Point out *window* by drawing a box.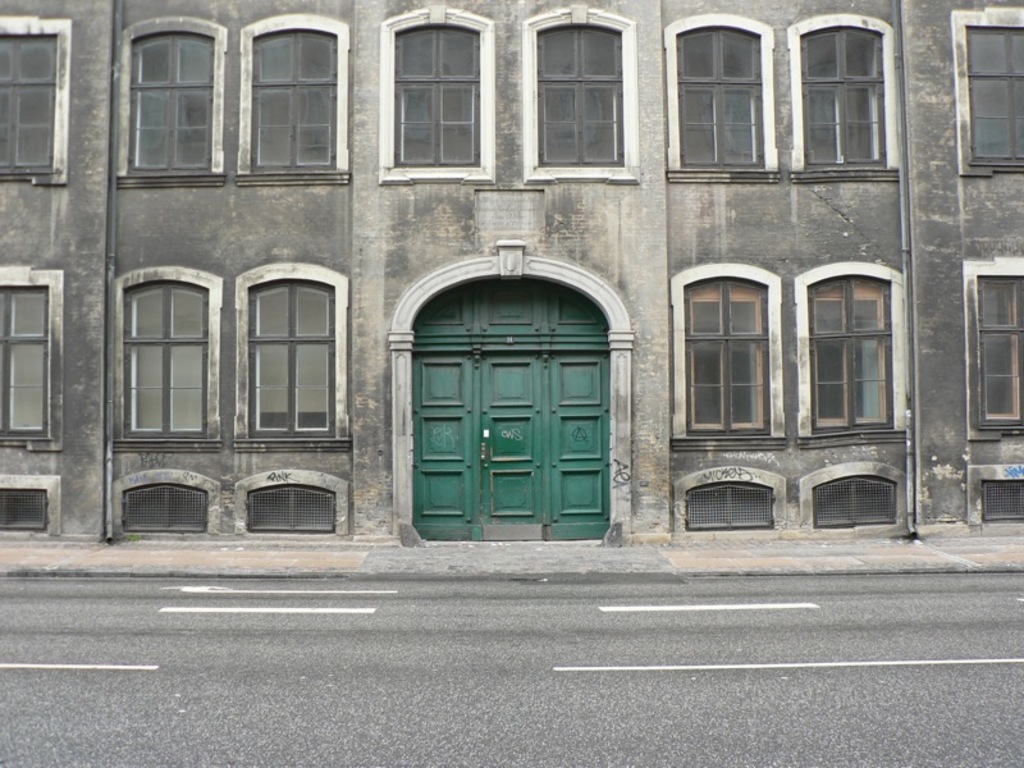
{"left": 782, "top": 8, "right": 901, "bottom": 179}.
